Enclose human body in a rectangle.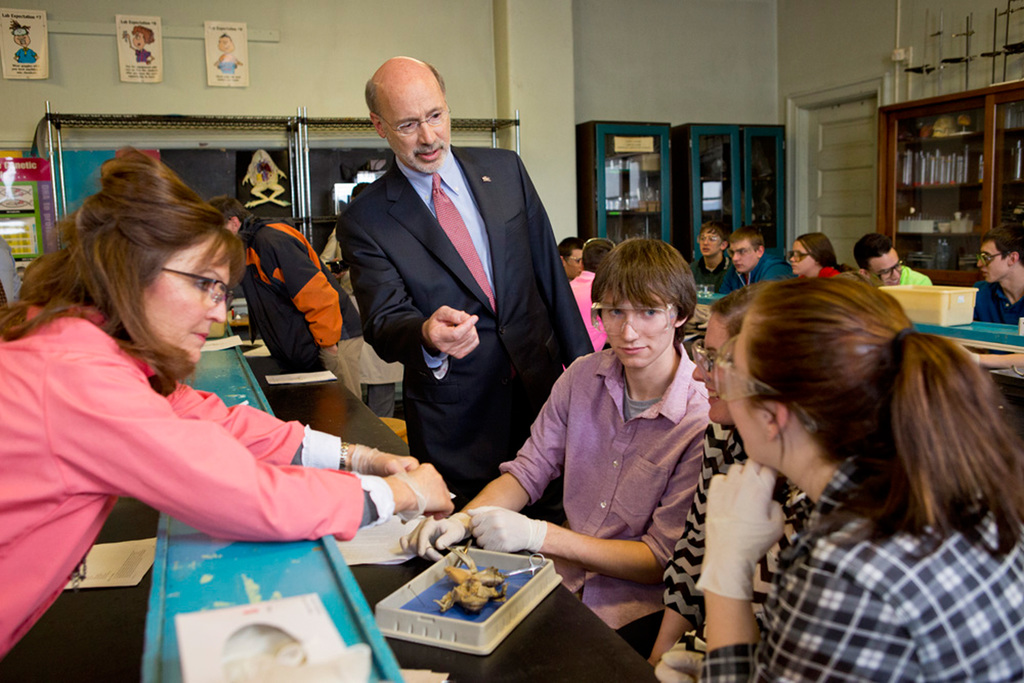
select_region(212, 50, 243, 72).
